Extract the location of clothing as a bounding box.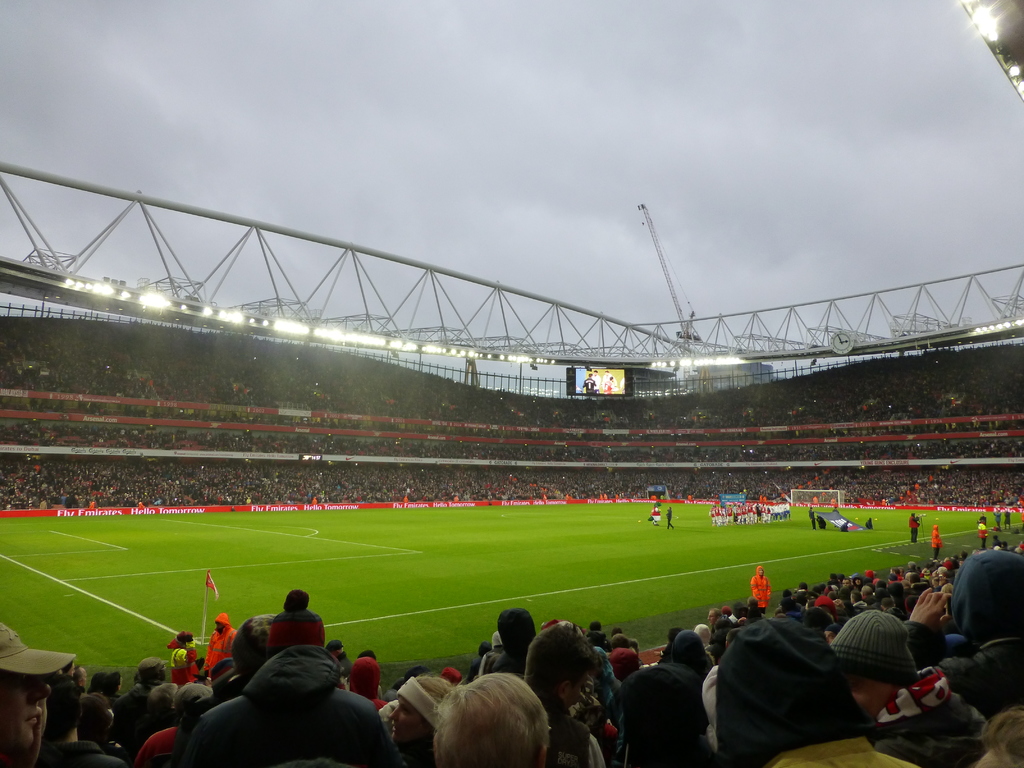
bbox=(858, 658, 986, 767).
